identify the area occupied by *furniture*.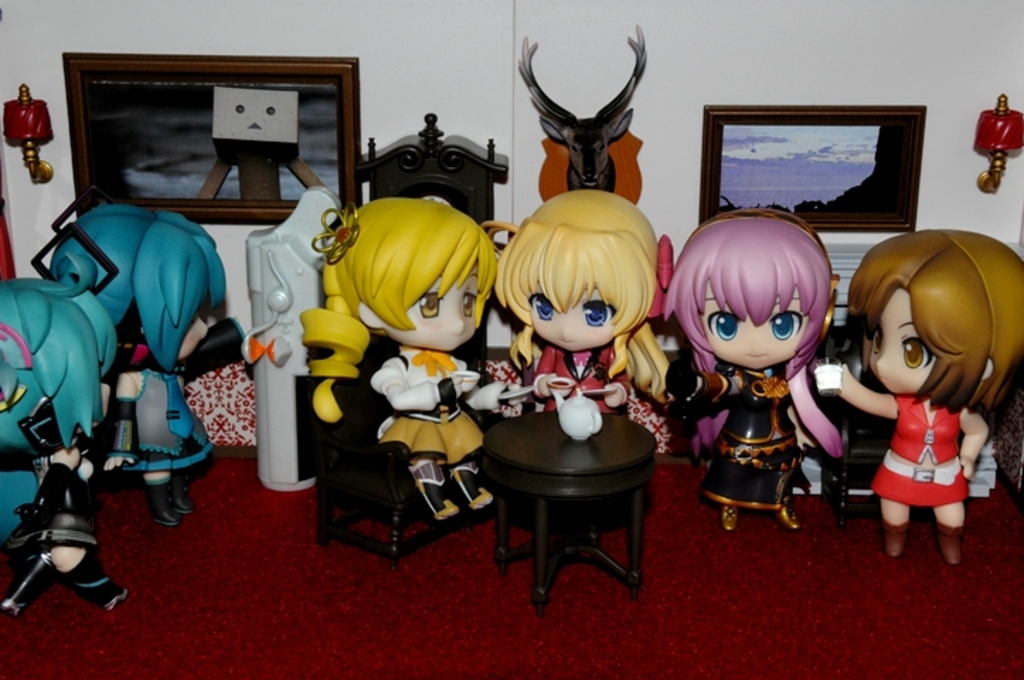
Area: <box>312,329,486,574</box>.
